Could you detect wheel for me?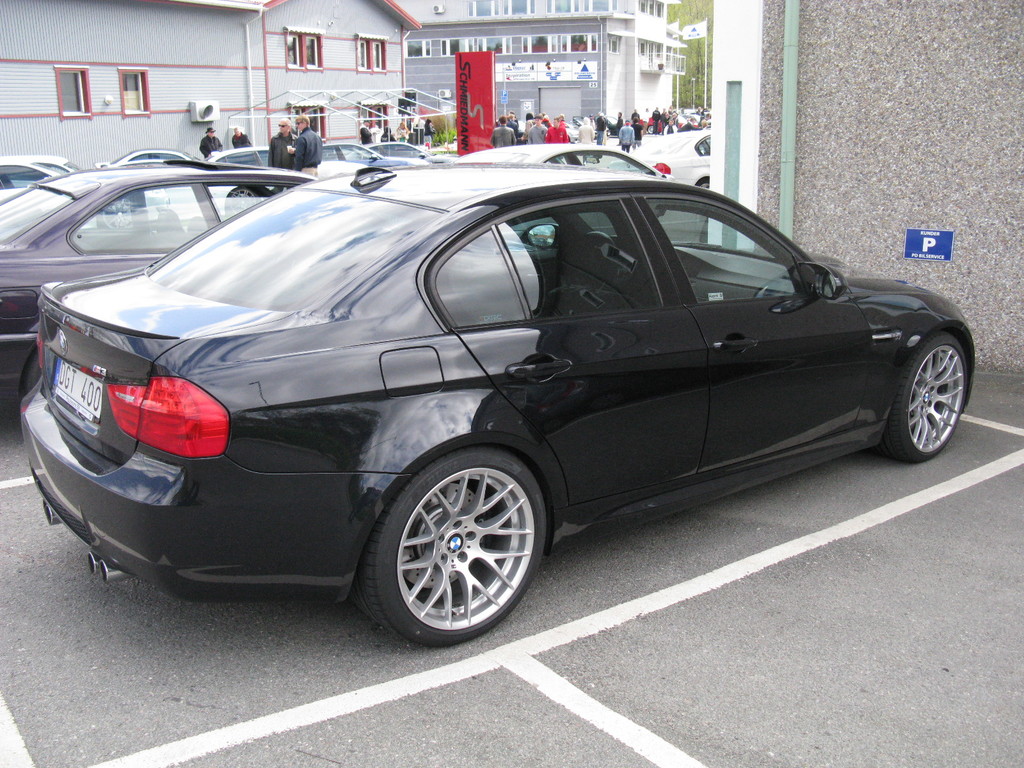
Detection result: locate(580, 232, 618, 249).
